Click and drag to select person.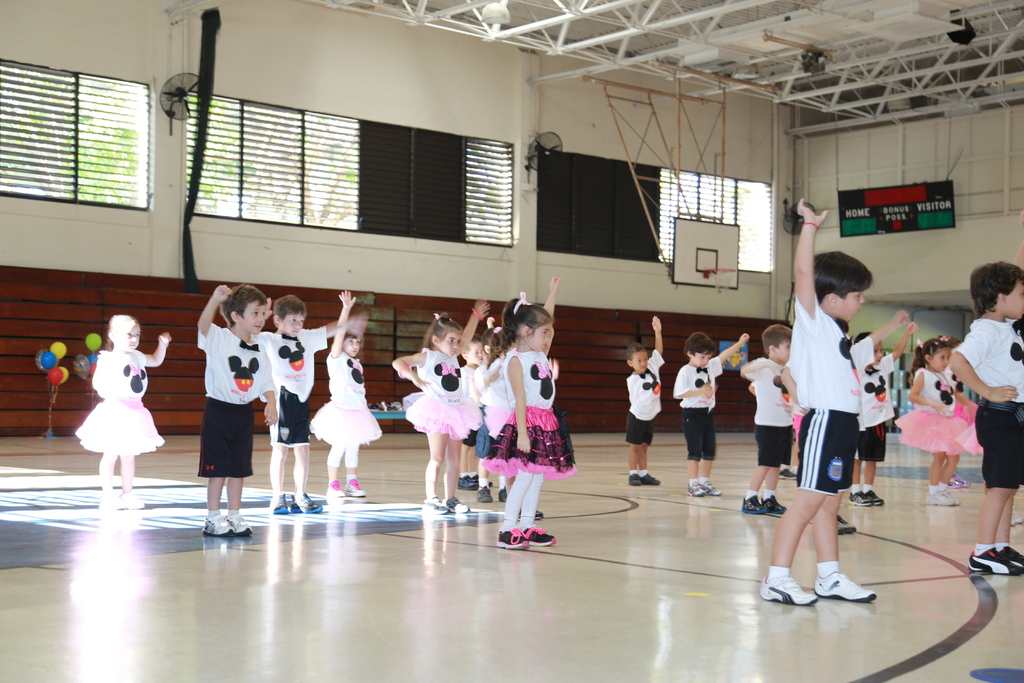
Selection: box(673, 331, 748, 502).
